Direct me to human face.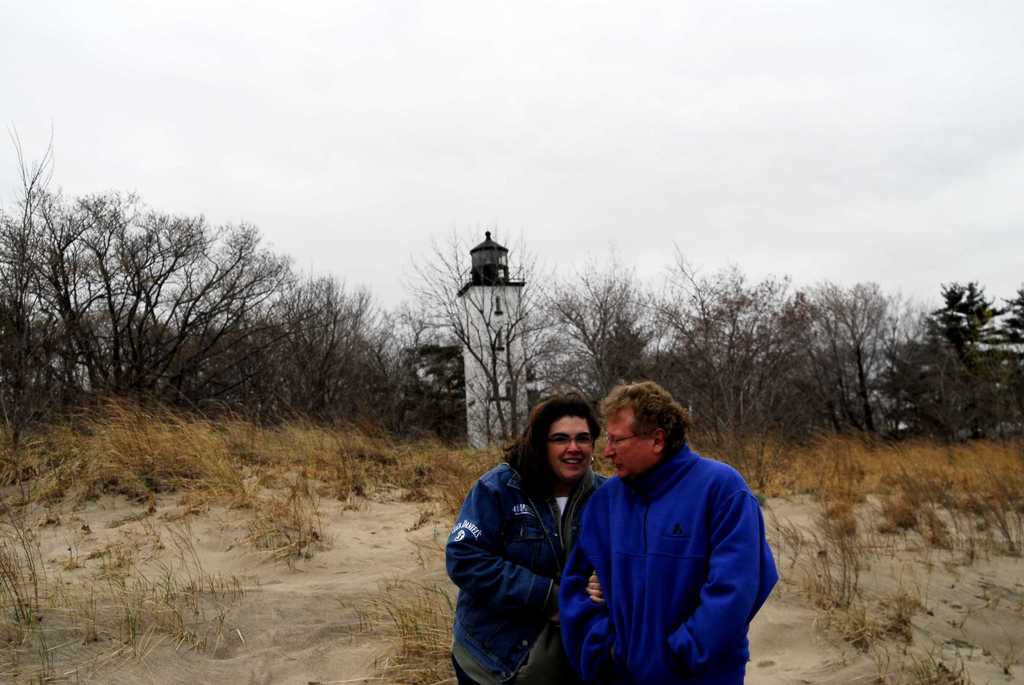
Direction: crop(612, 405, 648, 478).
